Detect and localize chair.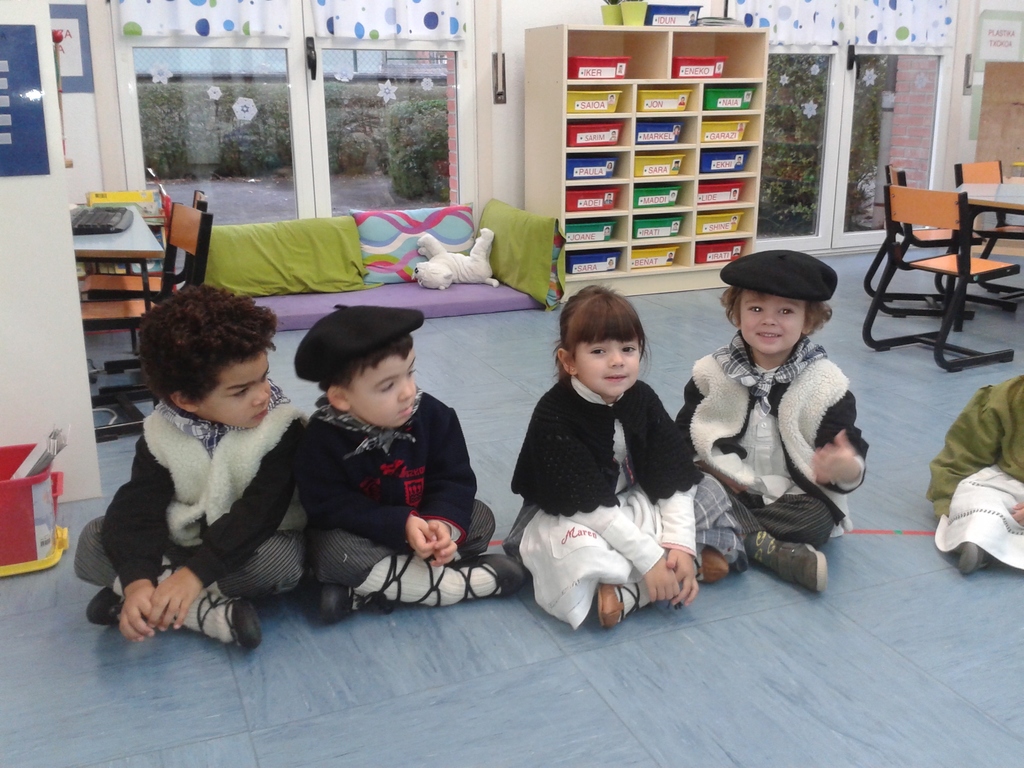
Localized at [x1=76, y1=188, x2=209, y2=394].
